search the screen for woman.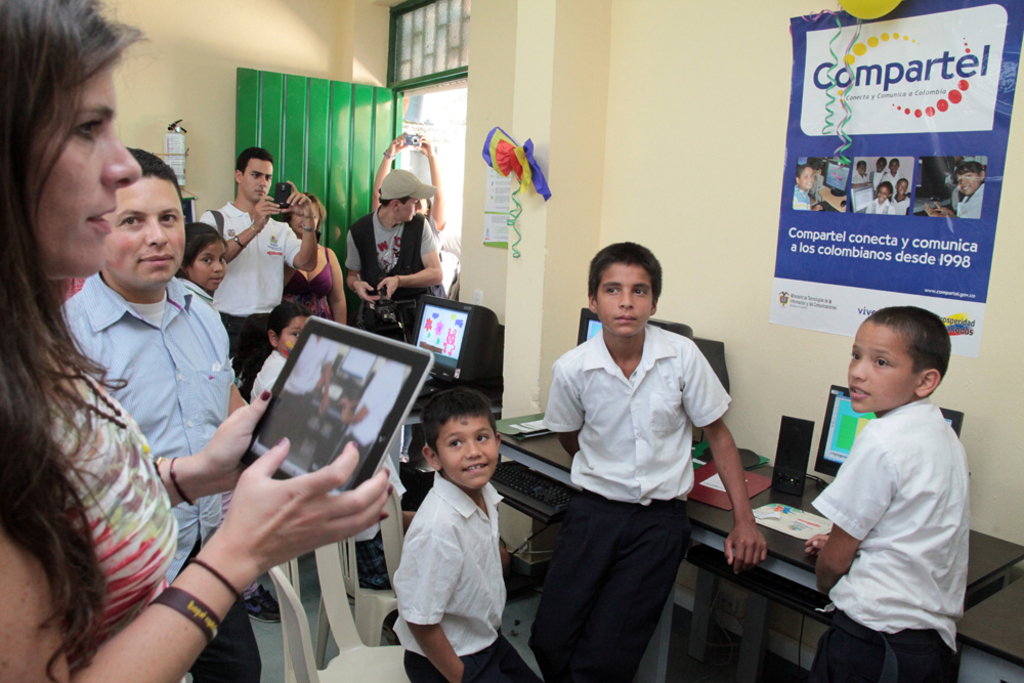
Found at pyautogui.locateOnScreen(283, 193, 346, 324).
